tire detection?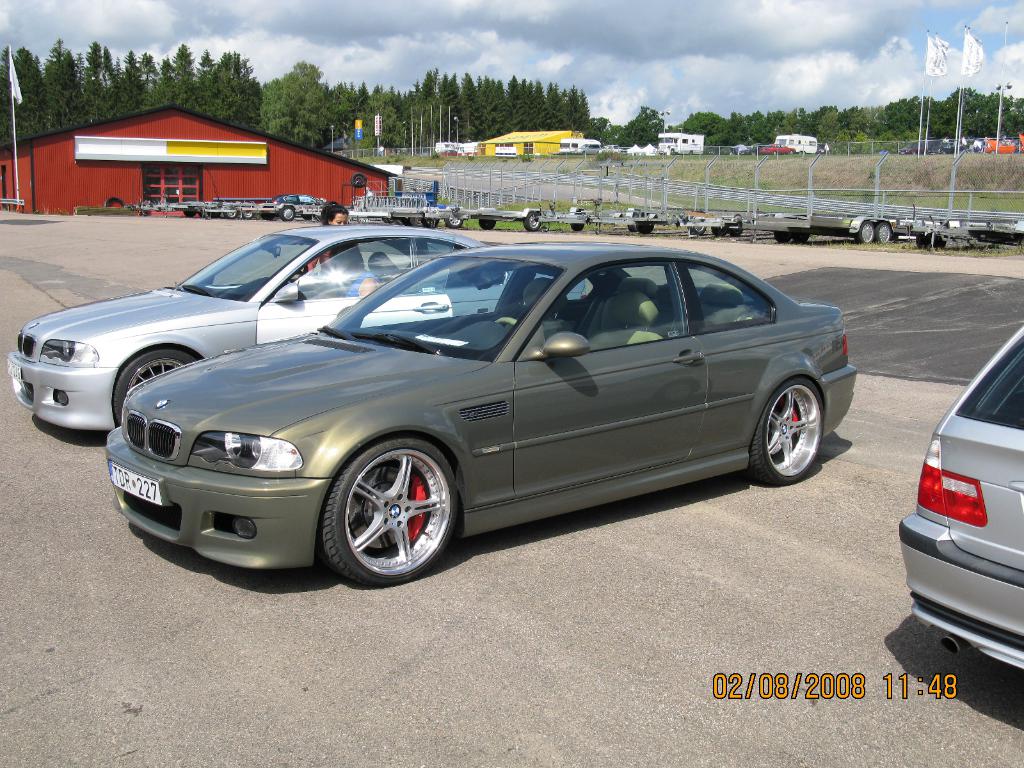
bbox=(351, 172, 366, 187)
